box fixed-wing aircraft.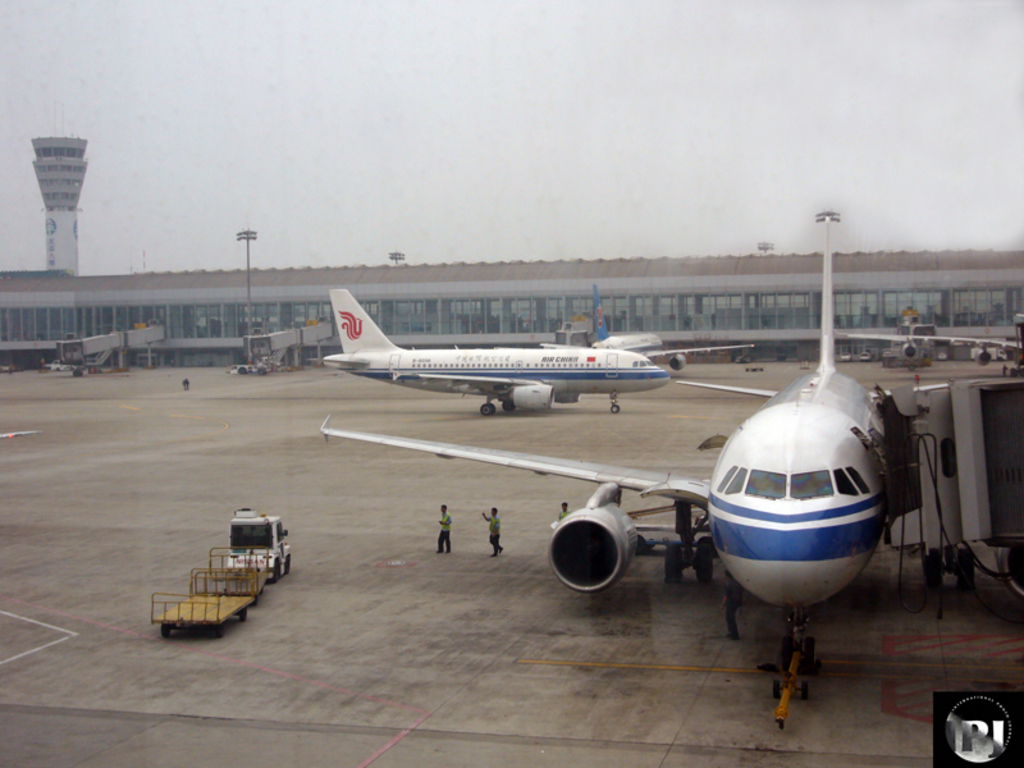
left=536, top=278, right=756, bottom=357.
